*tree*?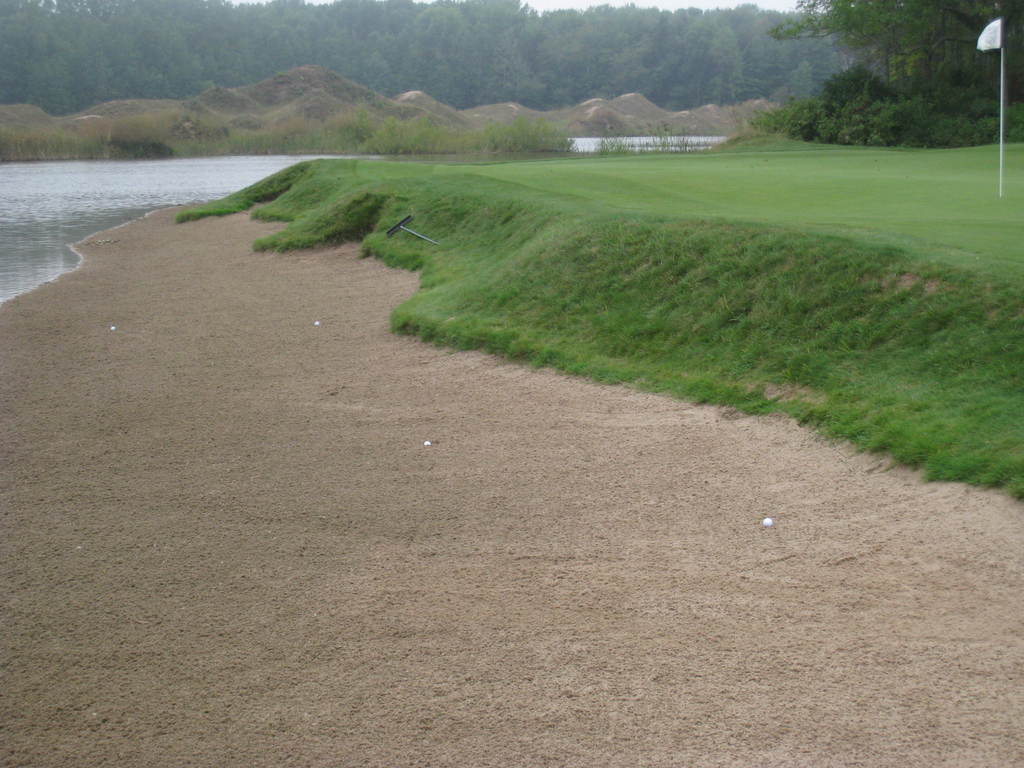
(752, 0, 1023, 111)
